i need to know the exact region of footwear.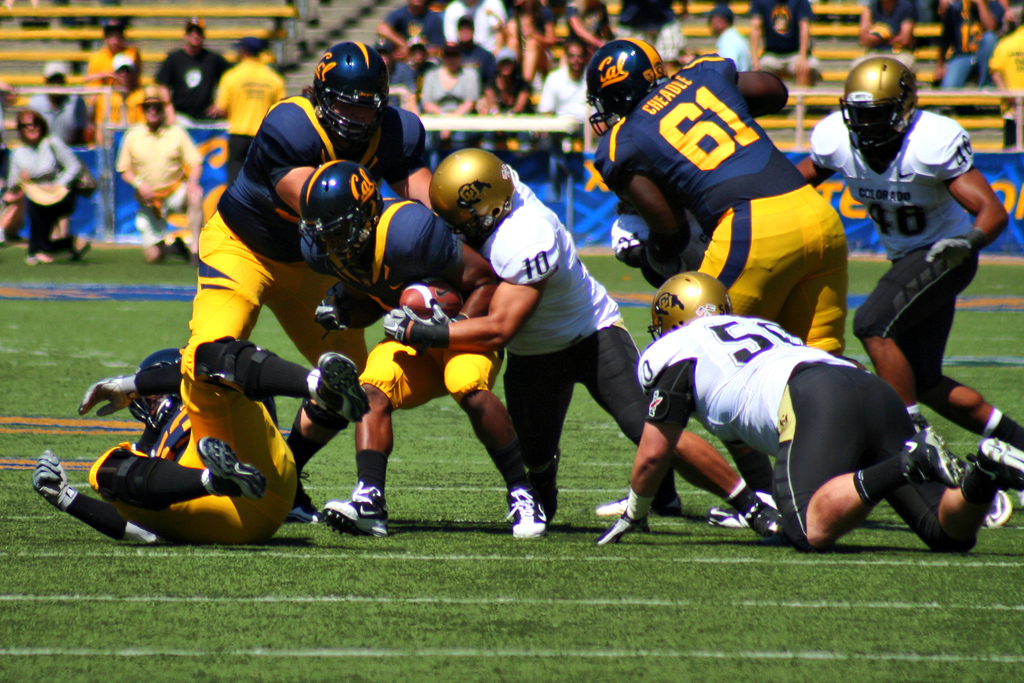
Region: pyautogui.locateOnScreen(531, 449, 561, 523).
